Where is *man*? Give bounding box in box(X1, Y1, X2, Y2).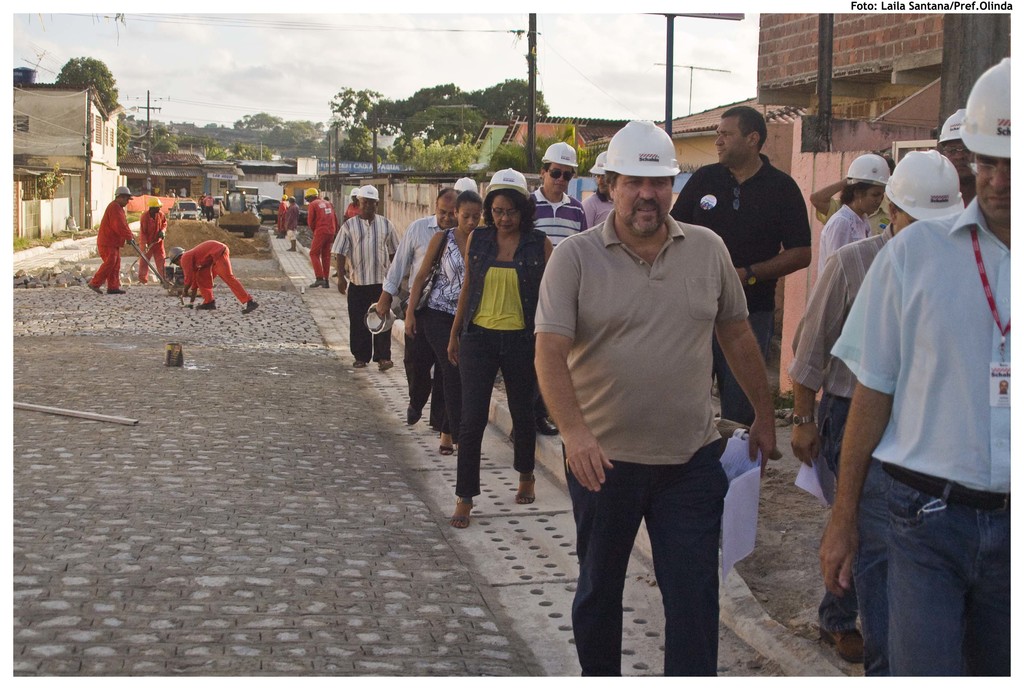
box(529, 122, 767, 677).
